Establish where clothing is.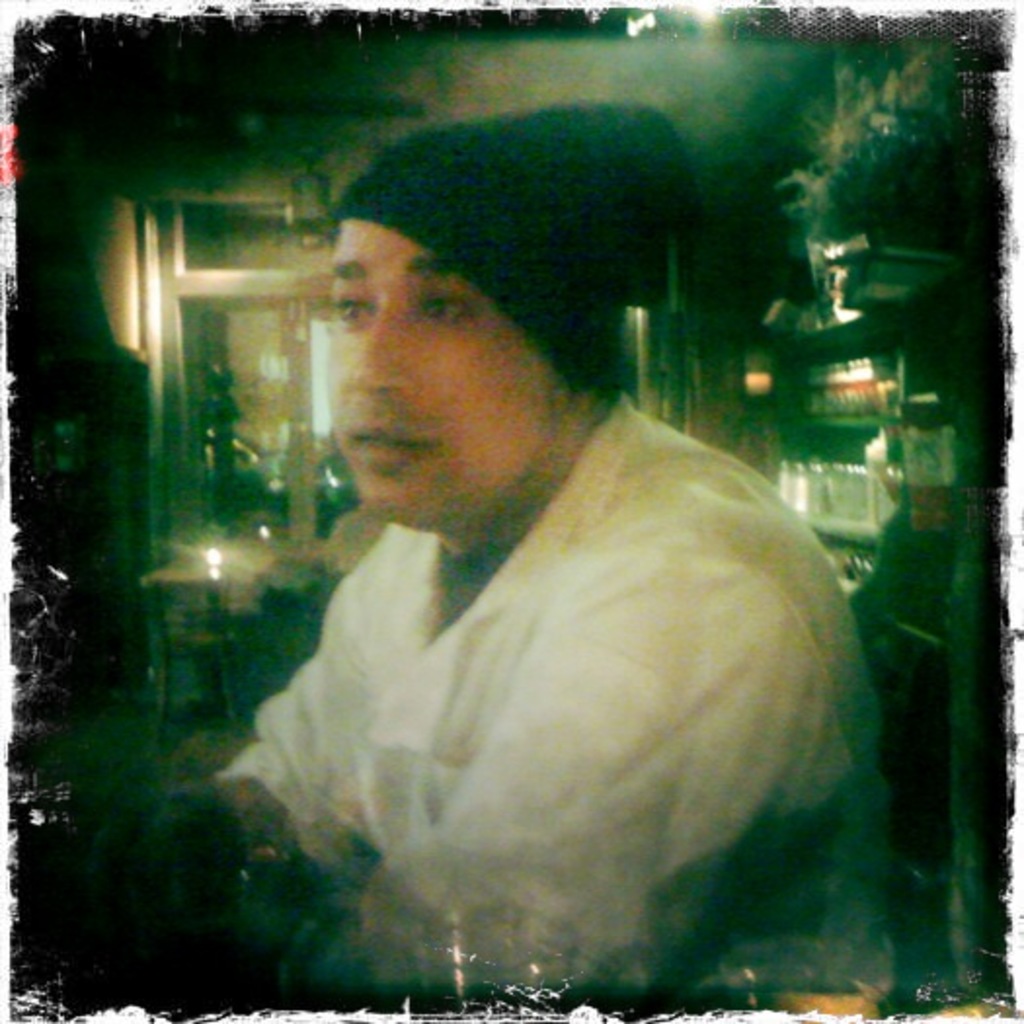
Established at 332/98/694/396.
